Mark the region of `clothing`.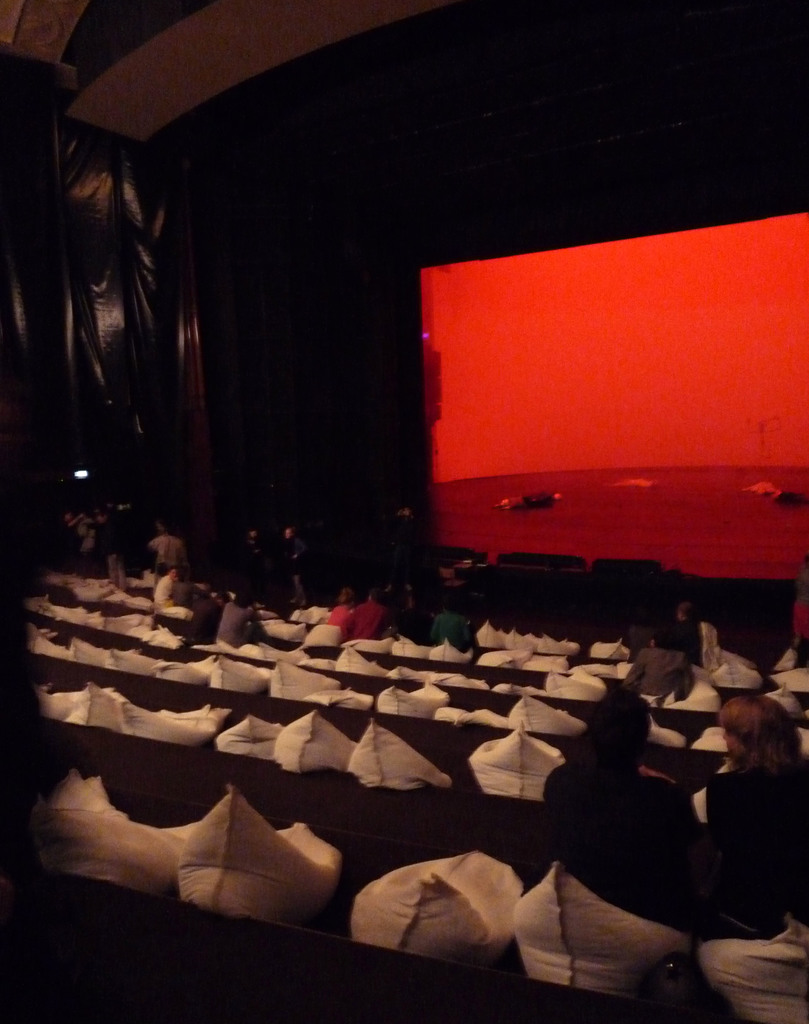
Region: Rect(540, 764, 689, 928).
